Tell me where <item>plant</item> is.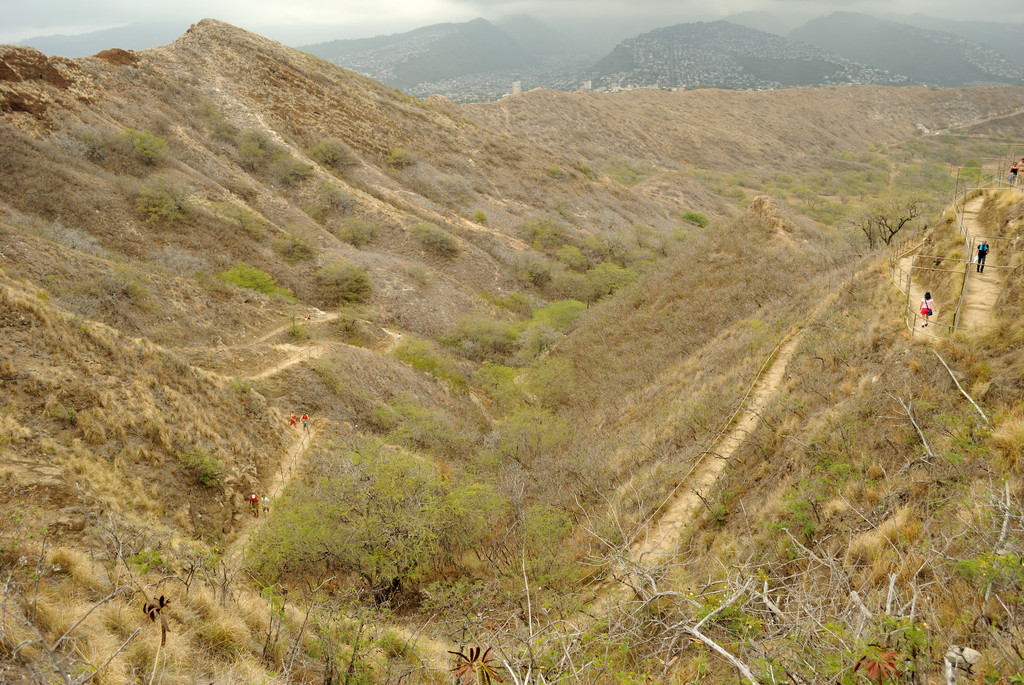
<item>plant</item> is at Rect(444, 647, 506, 684).
